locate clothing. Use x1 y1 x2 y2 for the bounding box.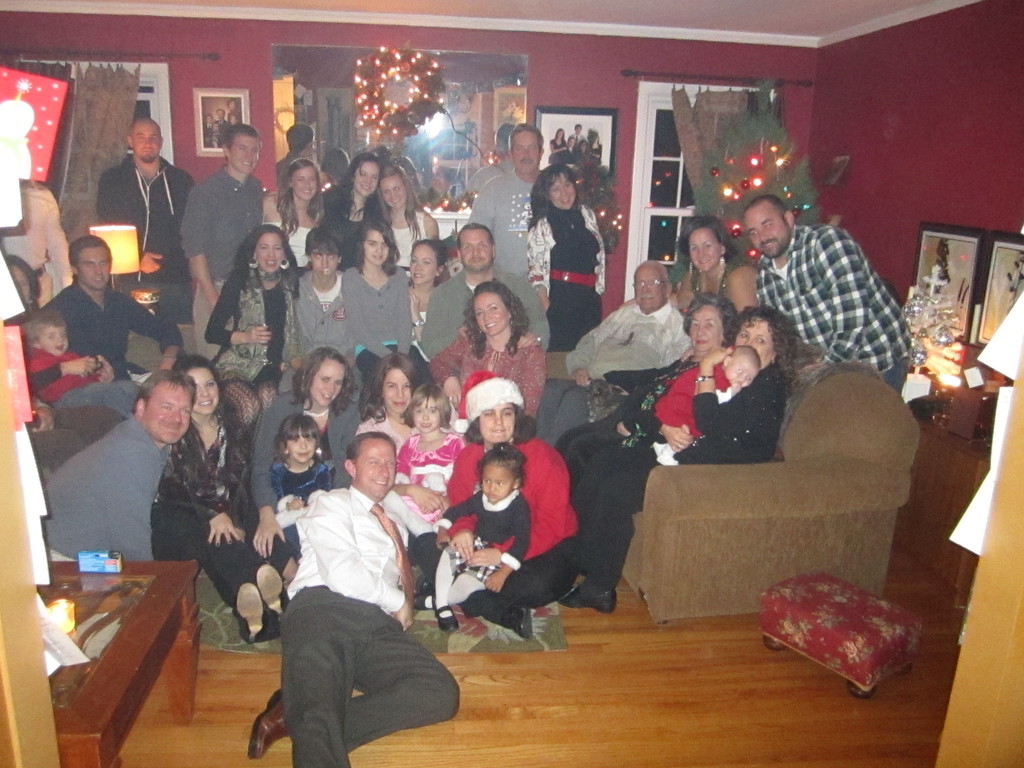
429 332 554 420.
